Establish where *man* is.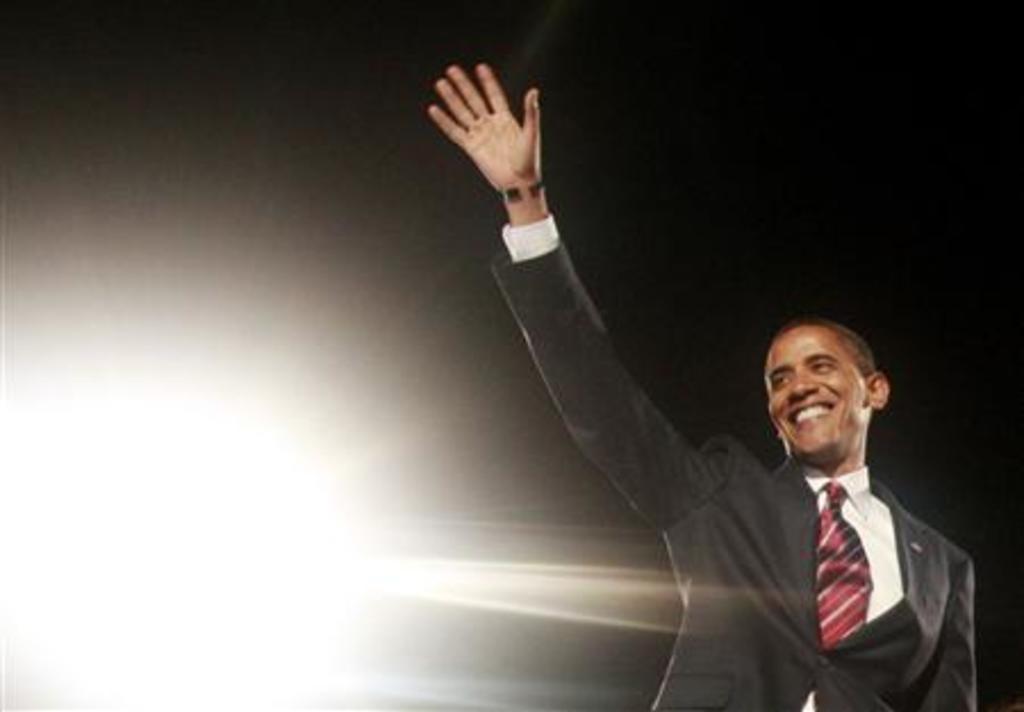
Established at pyautogui.locateOnScreen(410, 50, 983, 710).
